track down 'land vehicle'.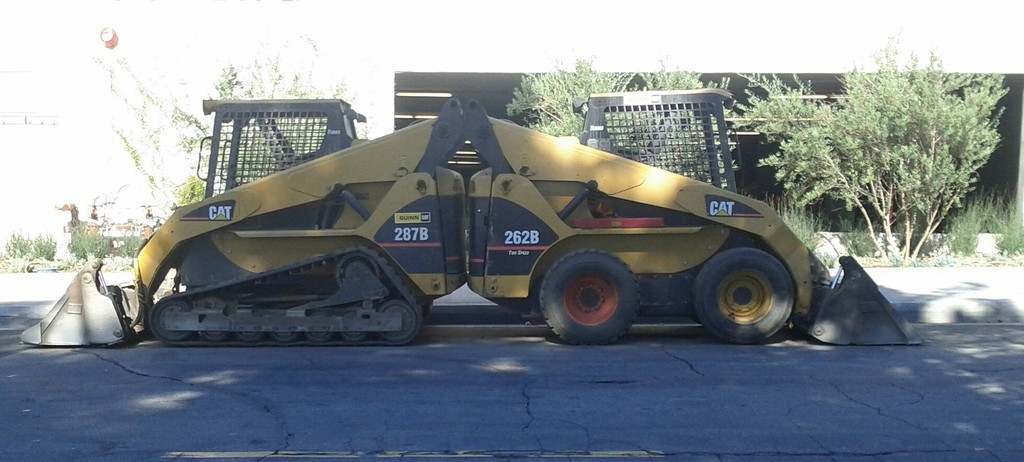
Tracked to 135:99:826:348.
